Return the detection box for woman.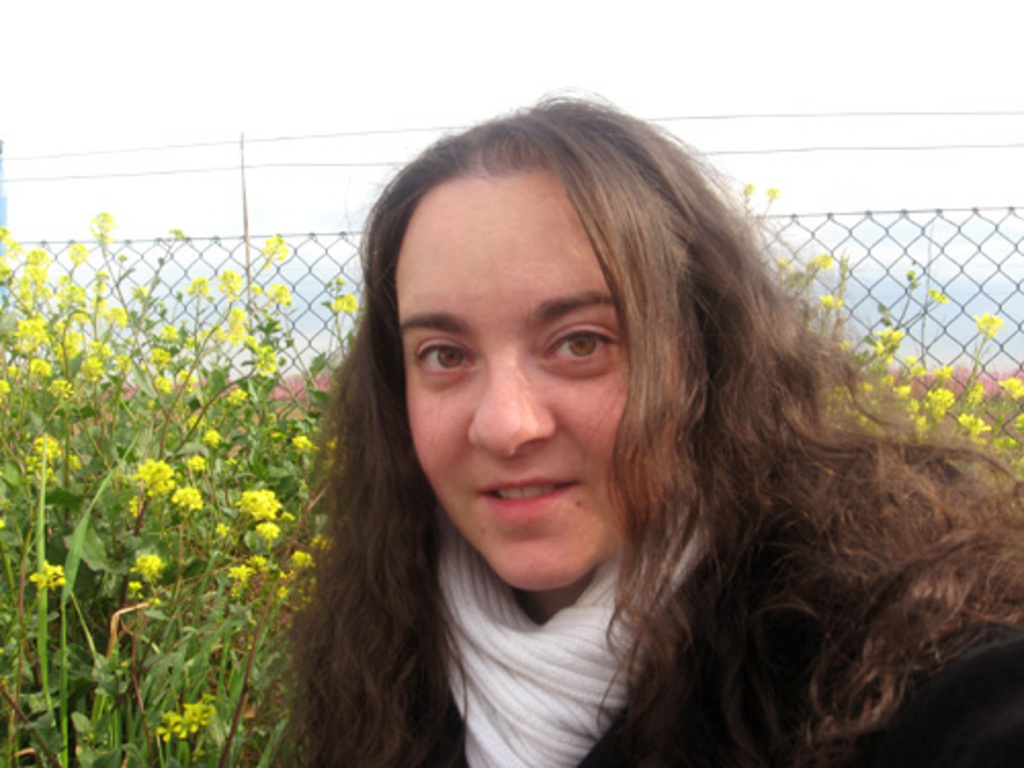
box=[236, 96, 995, 767].
